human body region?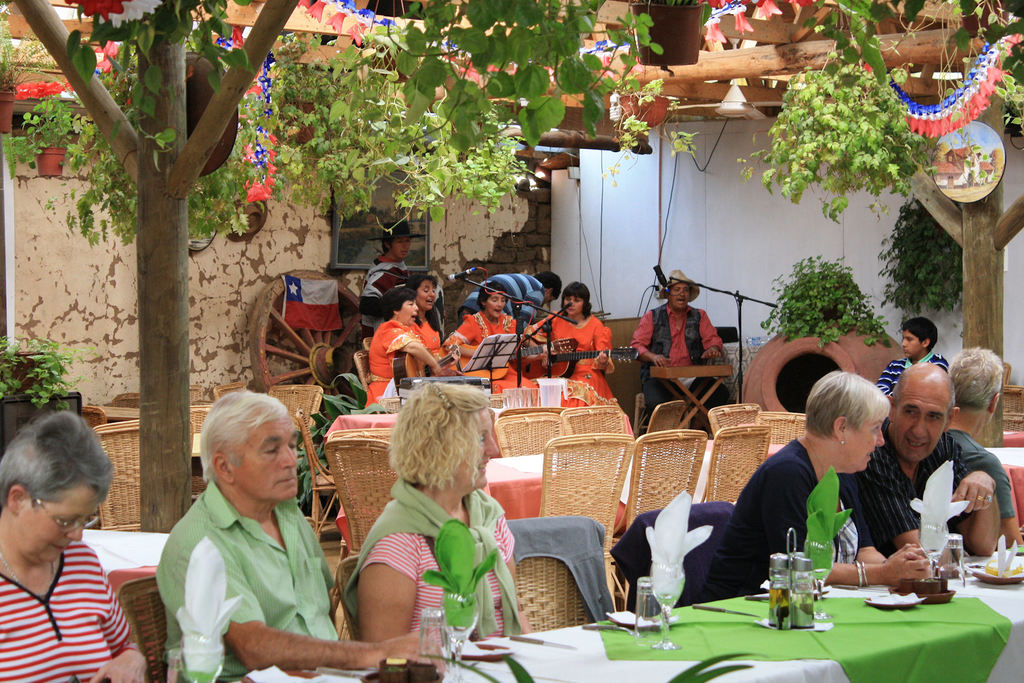
bbox=(873, 315, 954, 403)
